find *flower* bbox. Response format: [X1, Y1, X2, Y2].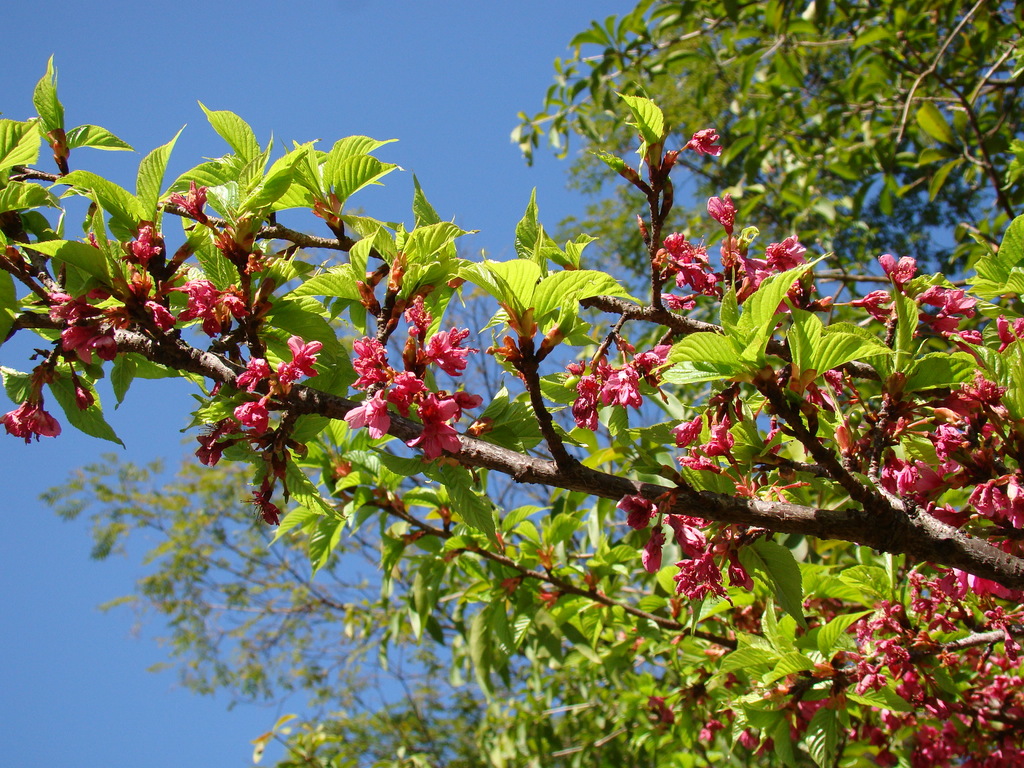
[685, 125, 724, 159].
